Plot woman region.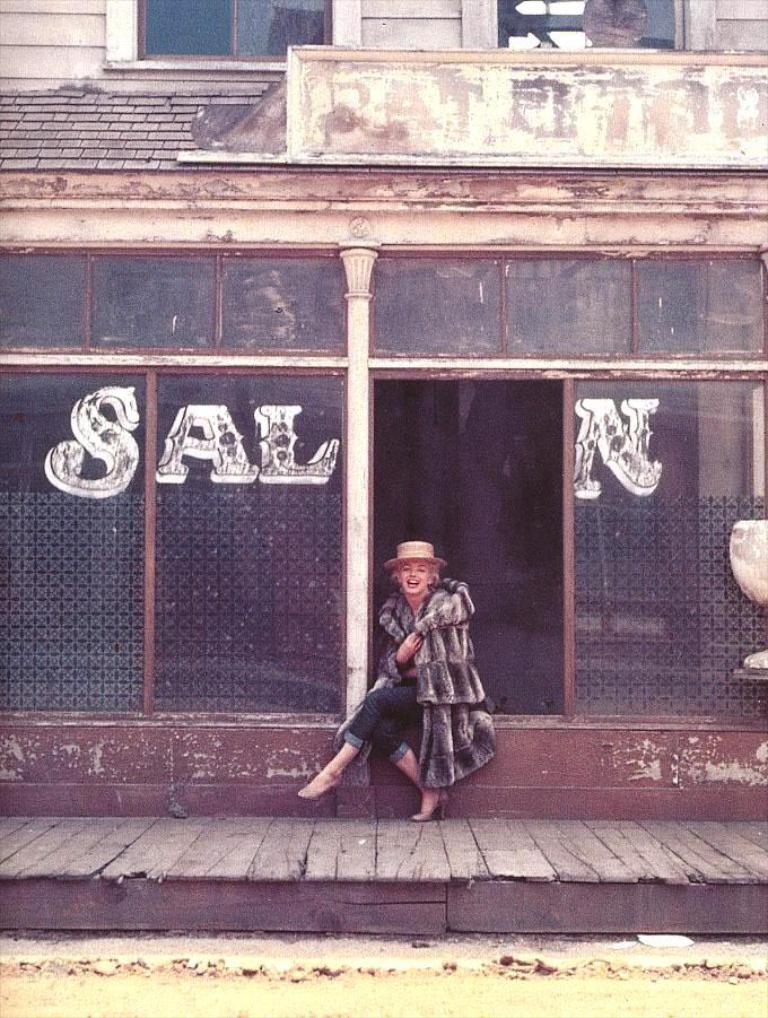
Plotted at x1=321 y1=537 x2=492 y2=818.
